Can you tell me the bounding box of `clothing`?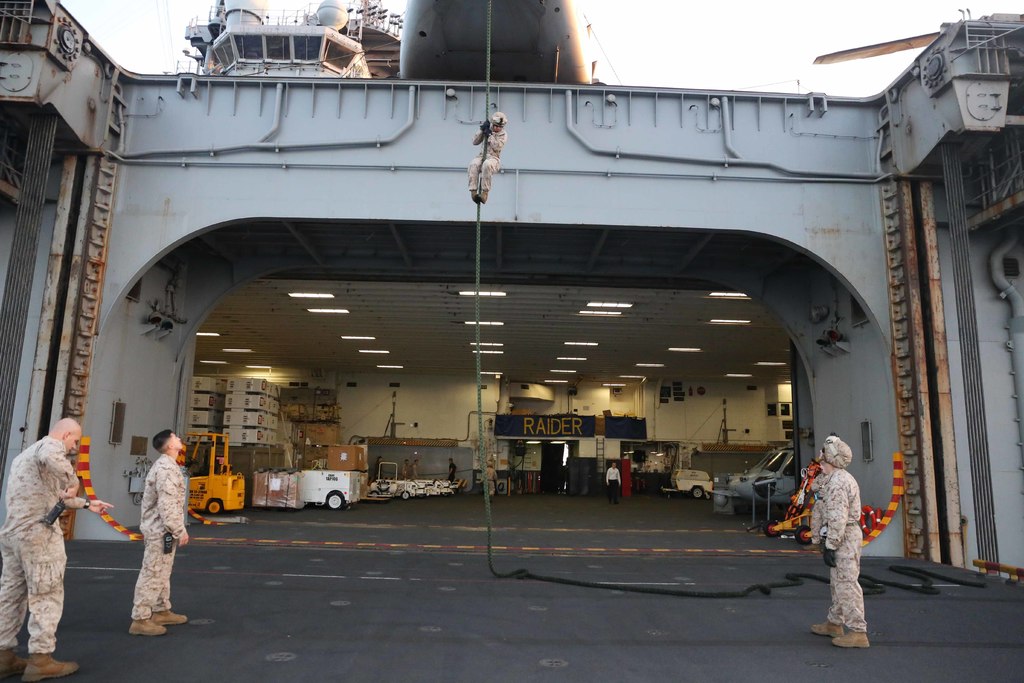
{"x1": 607, "y1": 465, "x2": 619, "y2": 498}.
